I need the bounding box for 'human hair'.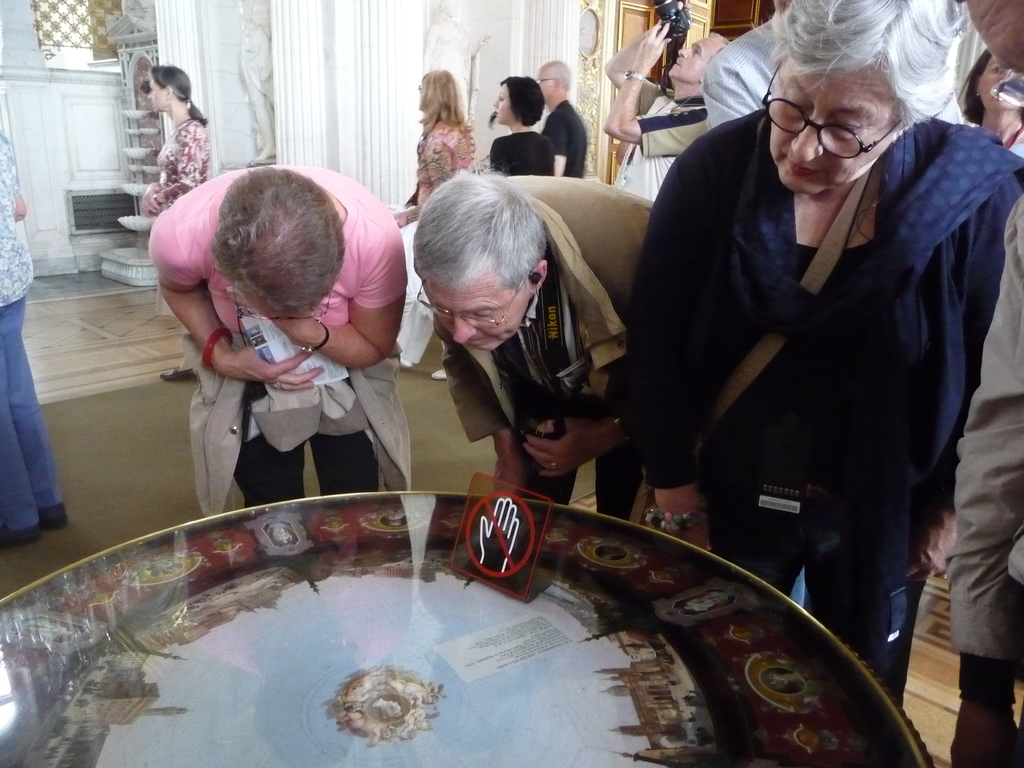
Here it is: {"left": 143, "top": 62, "right": 207, "bottom": 123}.
